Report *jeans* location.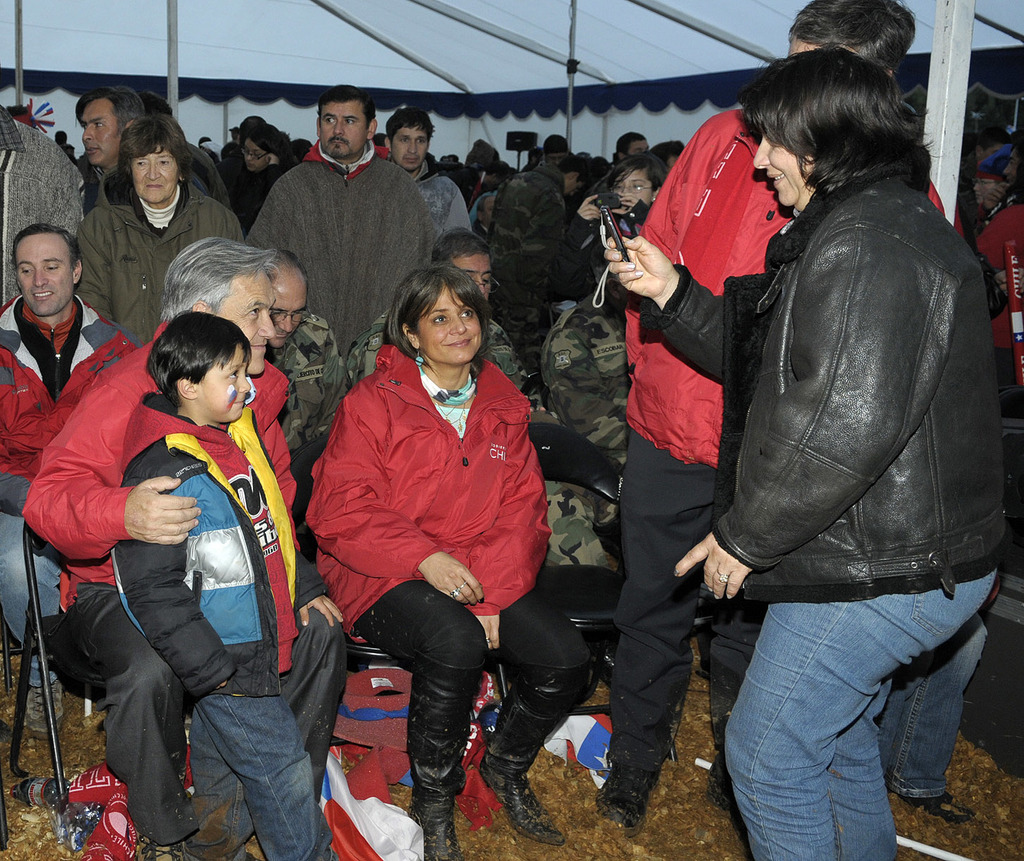
Report: 0, 506, 63, 688.
